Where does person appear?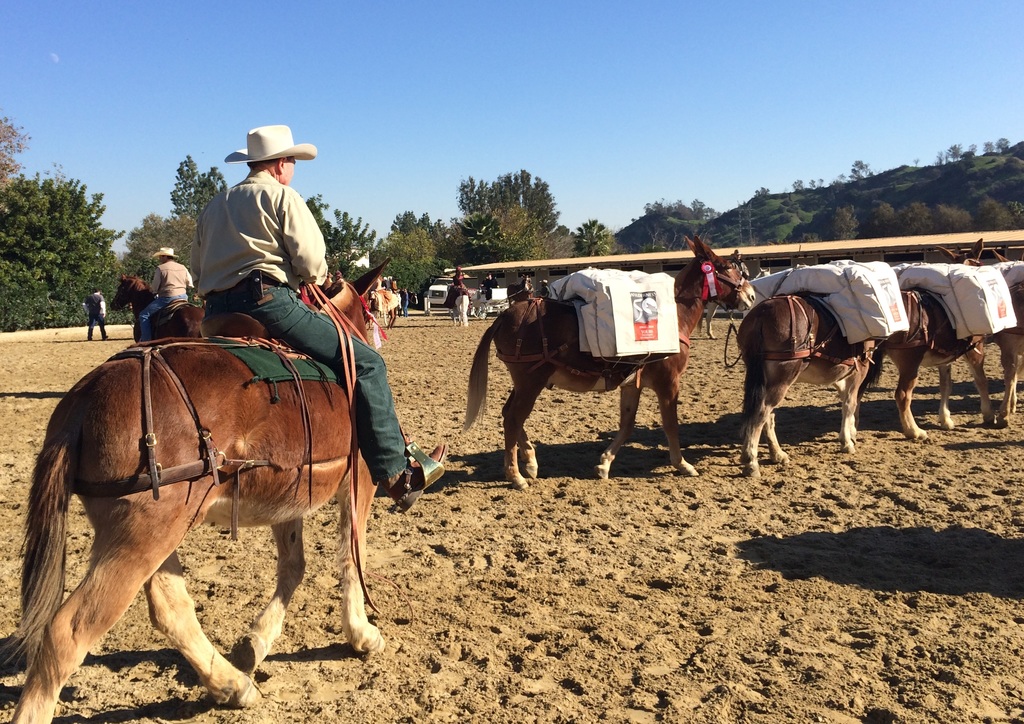
Appears at 476,269,506,294.
